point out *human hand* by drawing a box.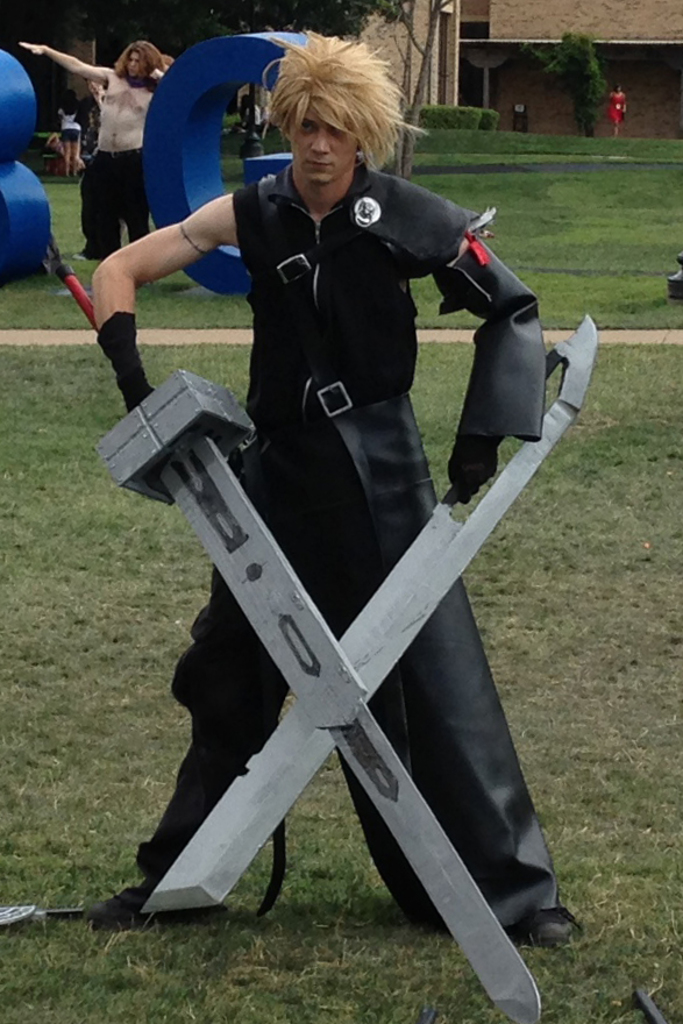
448, 436, 501, 506.
